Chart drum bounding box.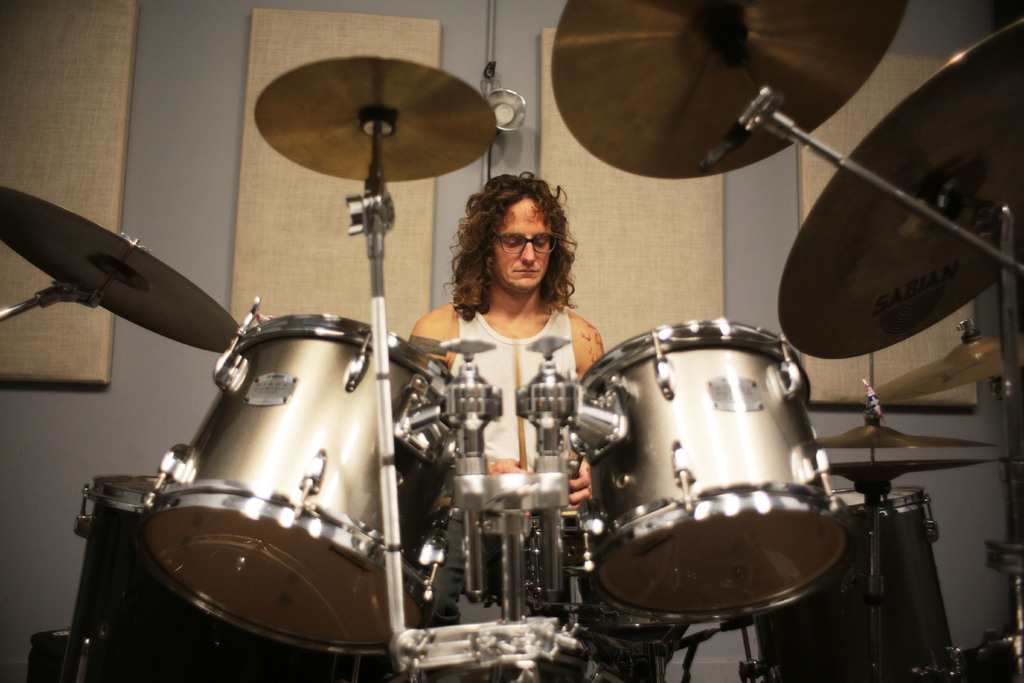
Charted: select_region(587, 327, 848, 623).
